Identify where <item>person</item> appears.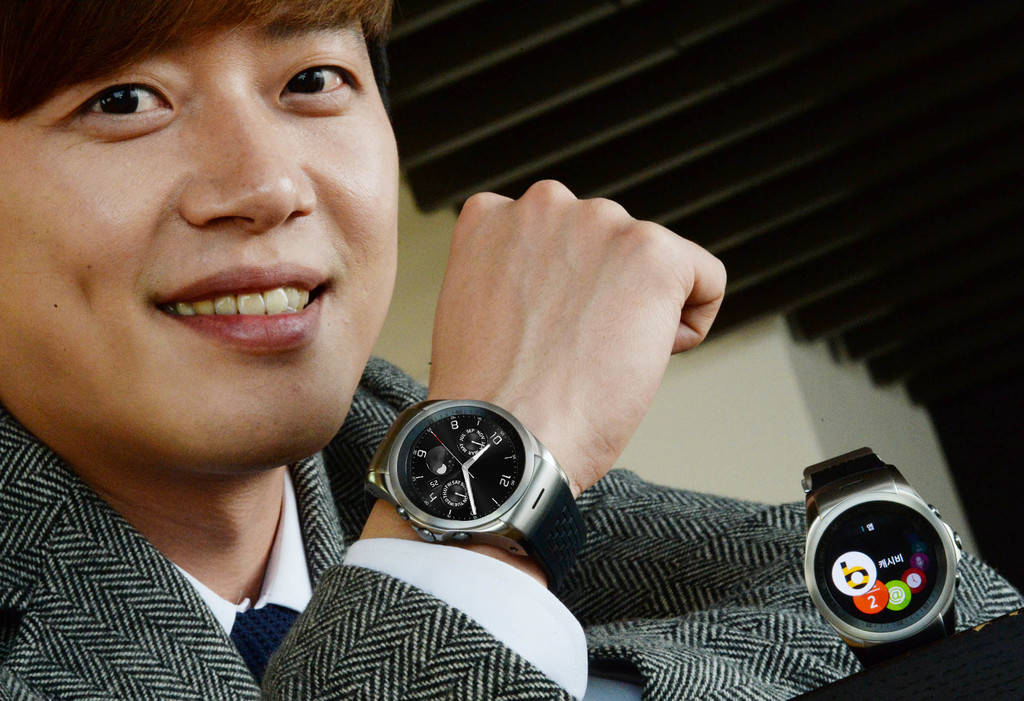
Appears at <region>0, 0, 1023, 700</region>.
